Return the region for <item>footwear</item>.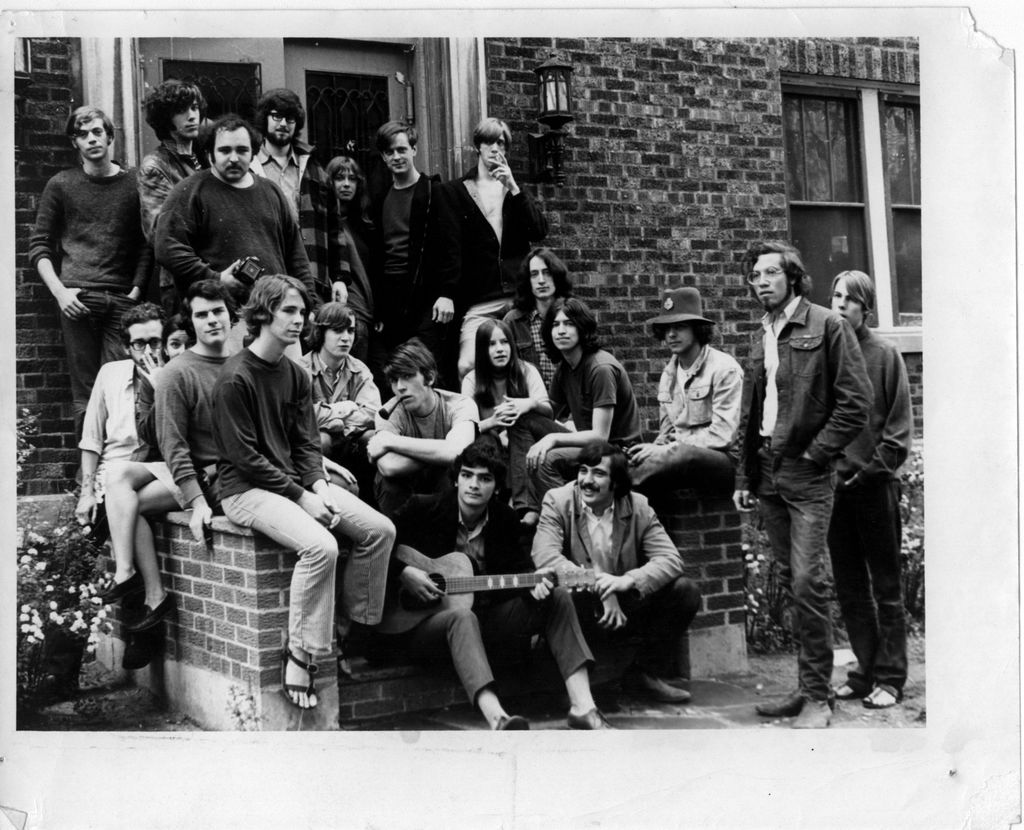
pyautogui.locateOnScreen(790, 696, 835, 729).
